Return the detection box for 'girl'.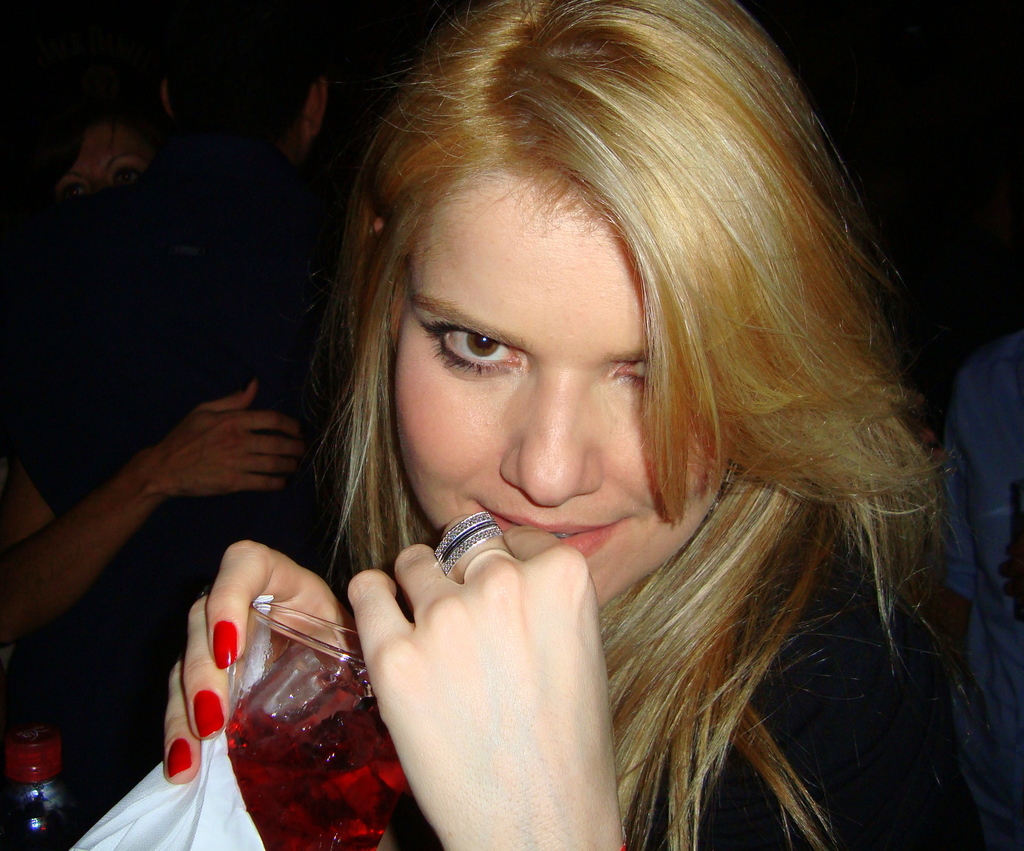
select_region(154, 0, 1023, 850).
